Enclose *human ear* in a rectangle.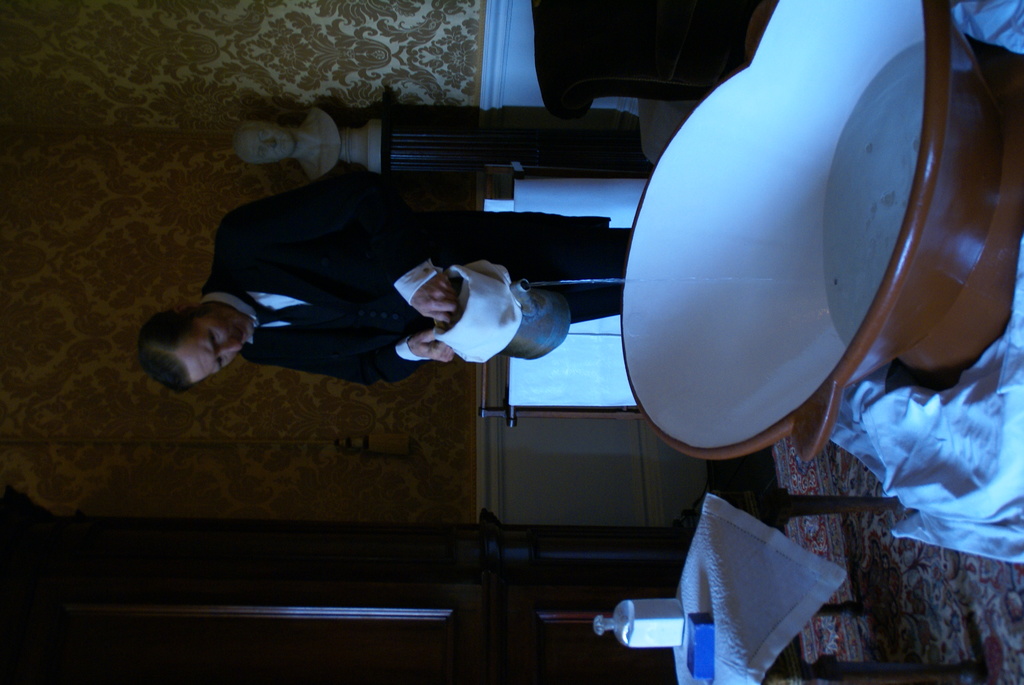
left=175, top=301, right=195, bottom=315.
